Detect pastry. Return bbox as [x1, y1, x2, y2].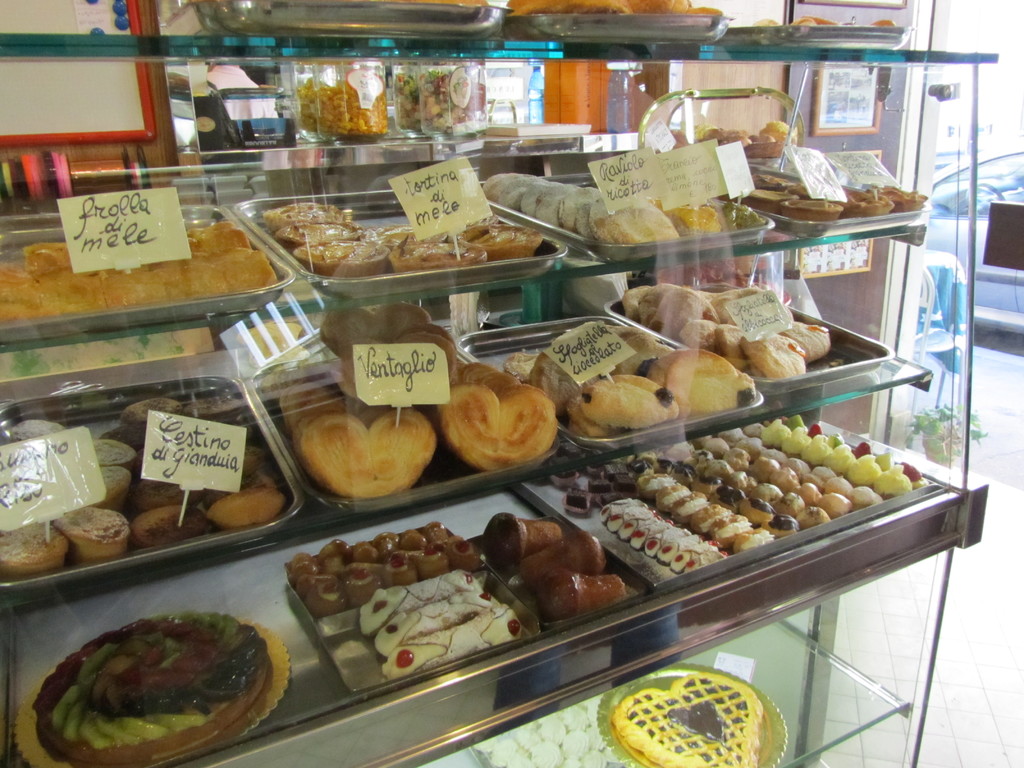
[445, 376, 563, 488].
